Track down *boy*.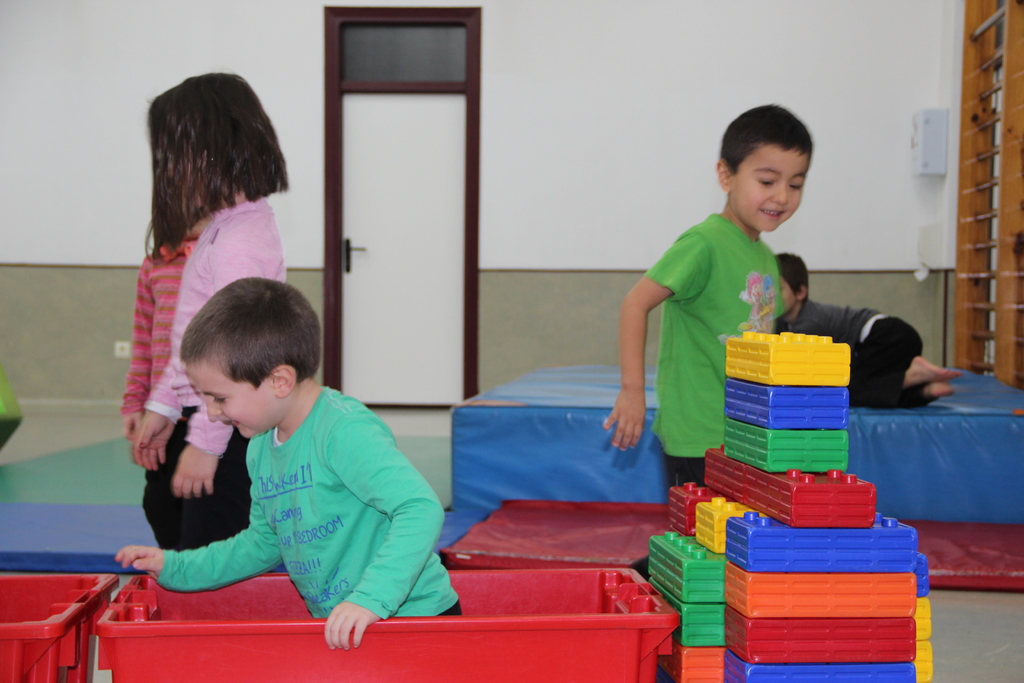
Tracked to rect(603, 94, 815, 492).
